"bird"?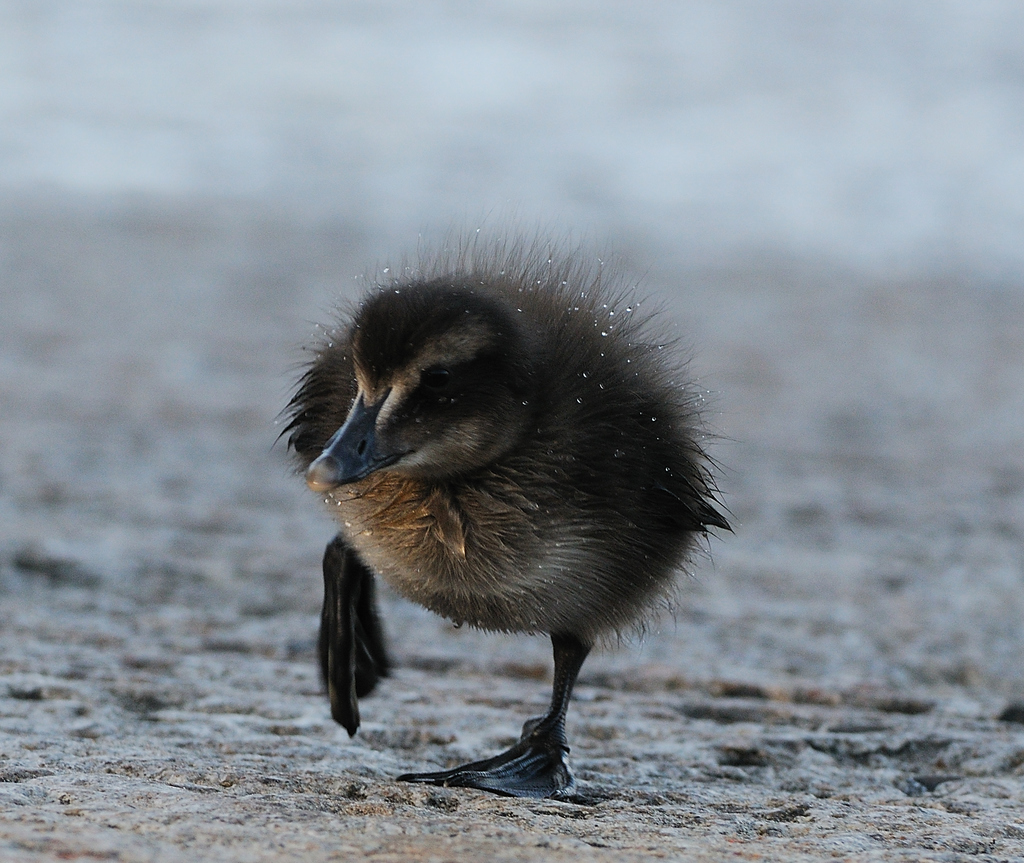
303, 242, 742, 791
